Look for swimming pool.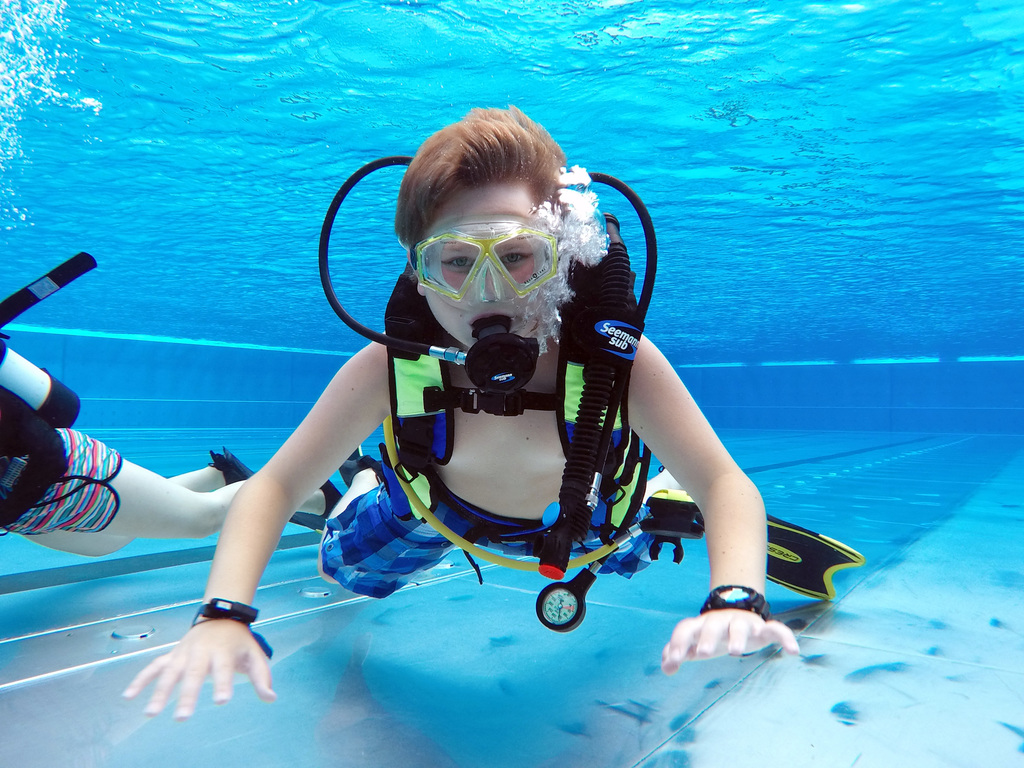
Found: 0:60:951:726.
